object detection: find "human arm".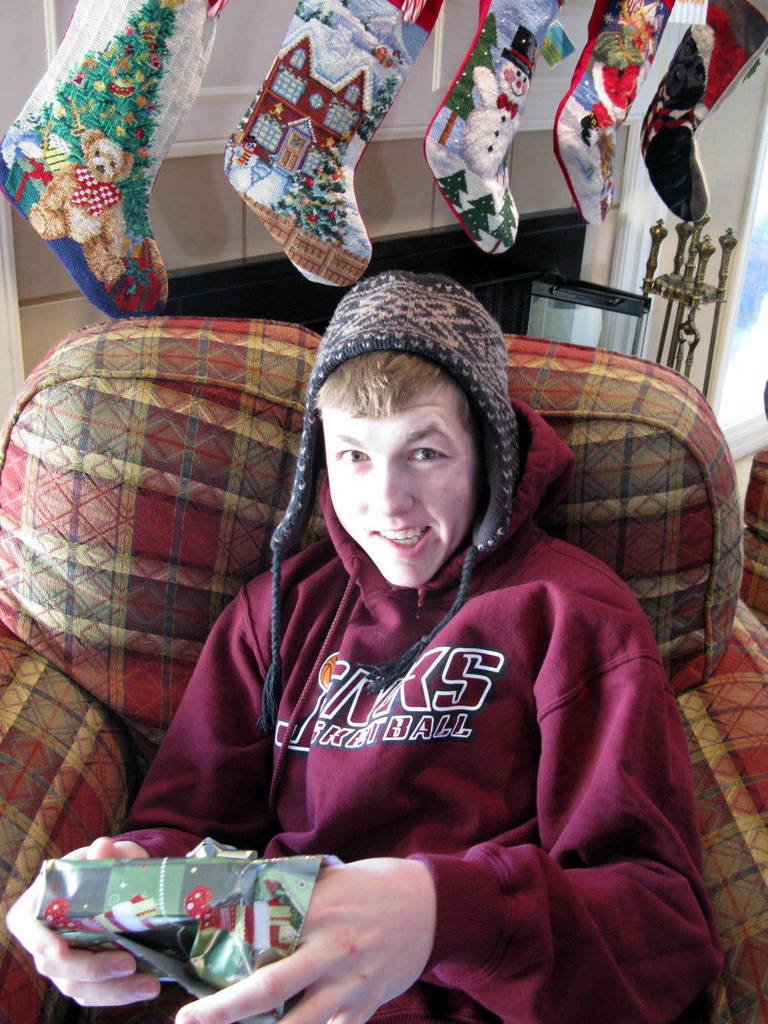
box=[7, 600, 266, 1023].
